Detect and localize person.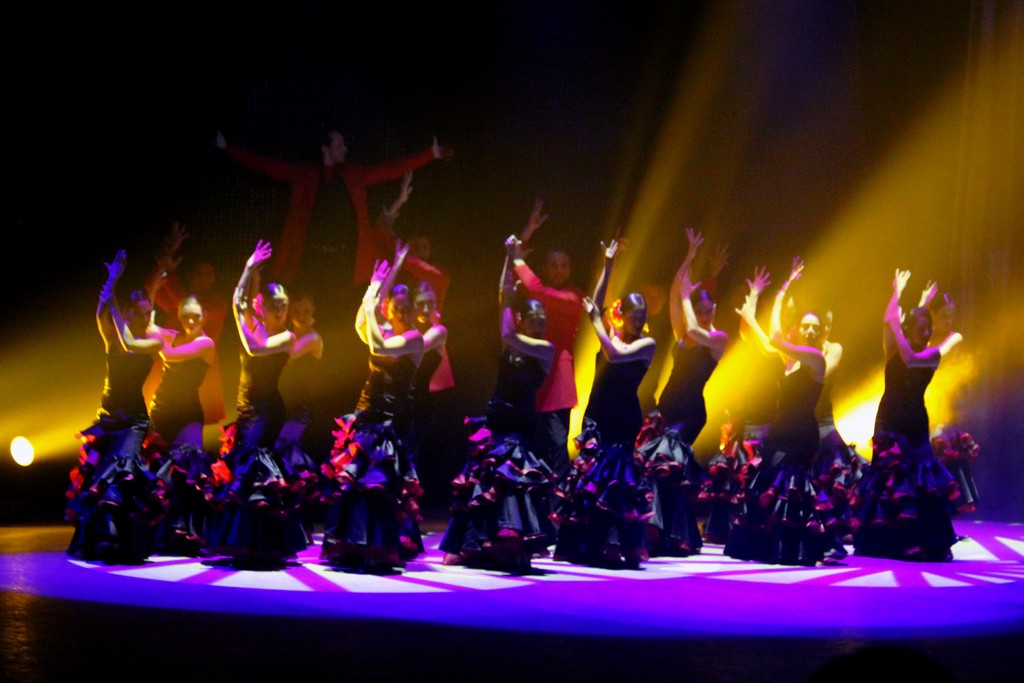
Localized at <region>202, 234, 320, 559</region>.
